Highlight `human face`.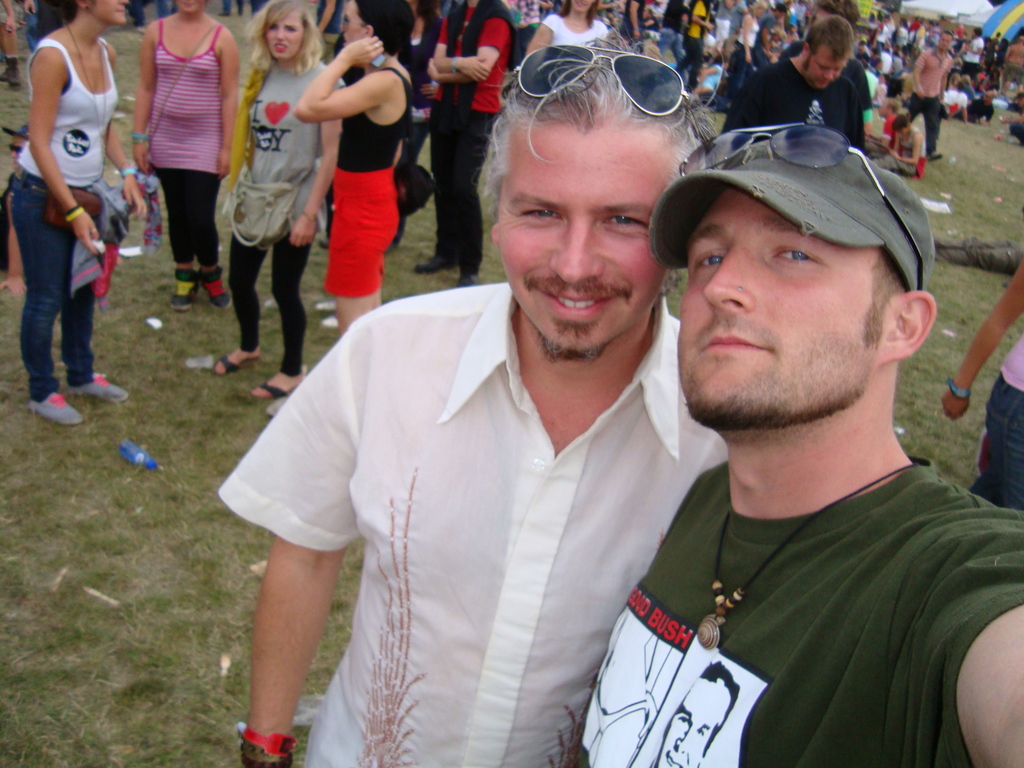
Highlighted region: Rect(493, 126, 676, 353).
